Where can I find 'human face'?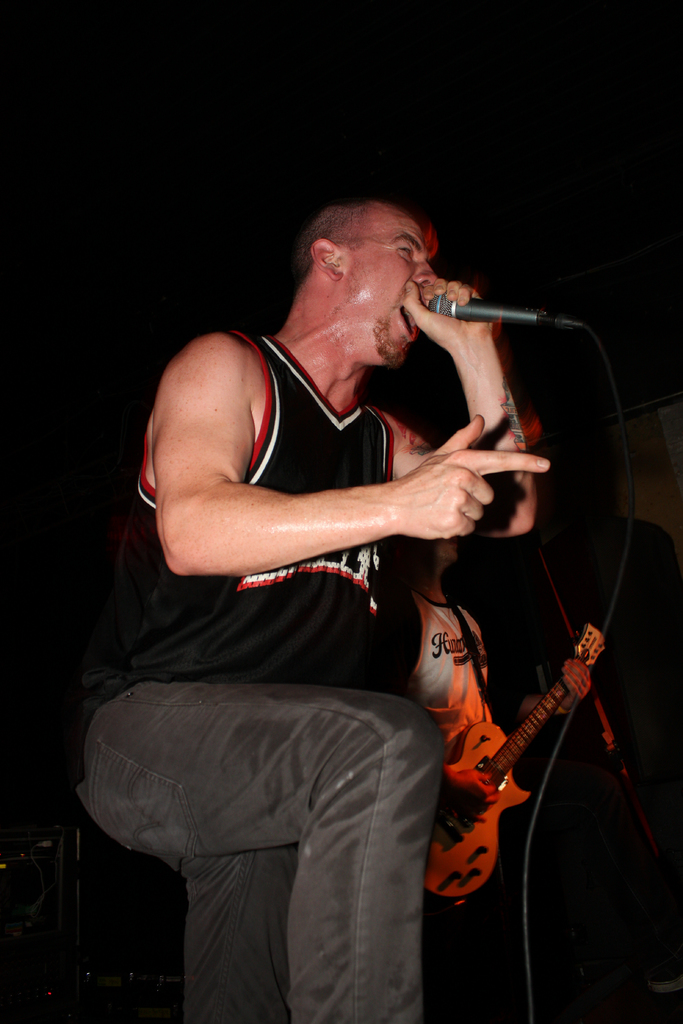
You can find it at [439,541,458,568].
